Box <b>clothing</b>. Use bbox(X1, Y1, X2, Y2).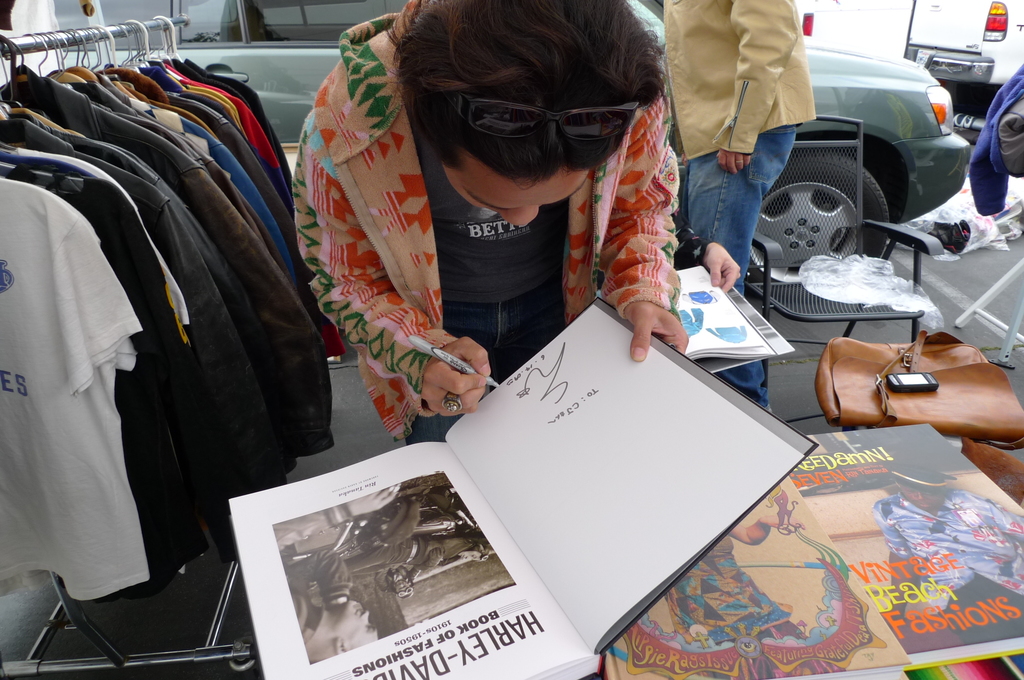
bbox(966, 61, 1023, 212).
